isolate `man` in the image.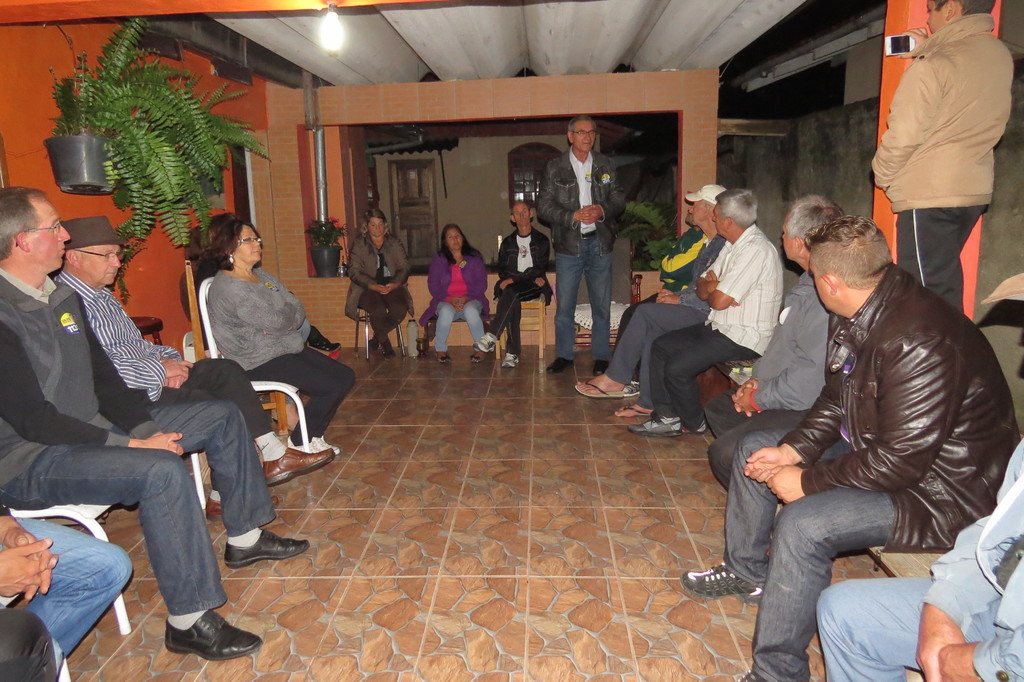
Isolated region: {"left": 616, "top": 189, "right": 732, "bottom": 416}.
